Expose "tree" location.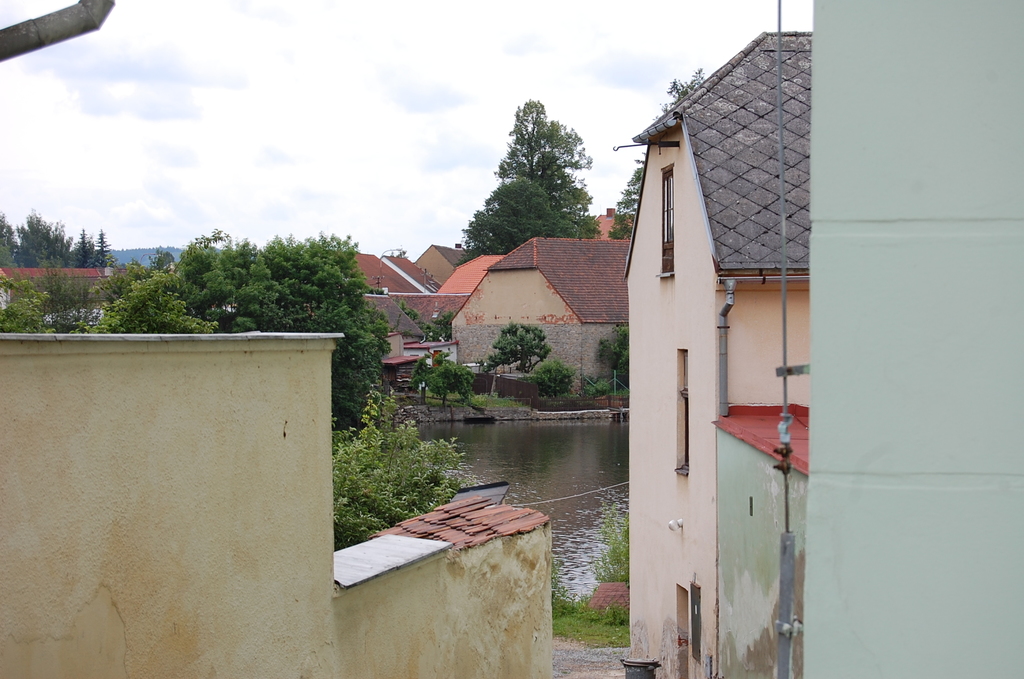
Exposed at pyautogui.locateOnScreen(477, 97, 608, 250).
